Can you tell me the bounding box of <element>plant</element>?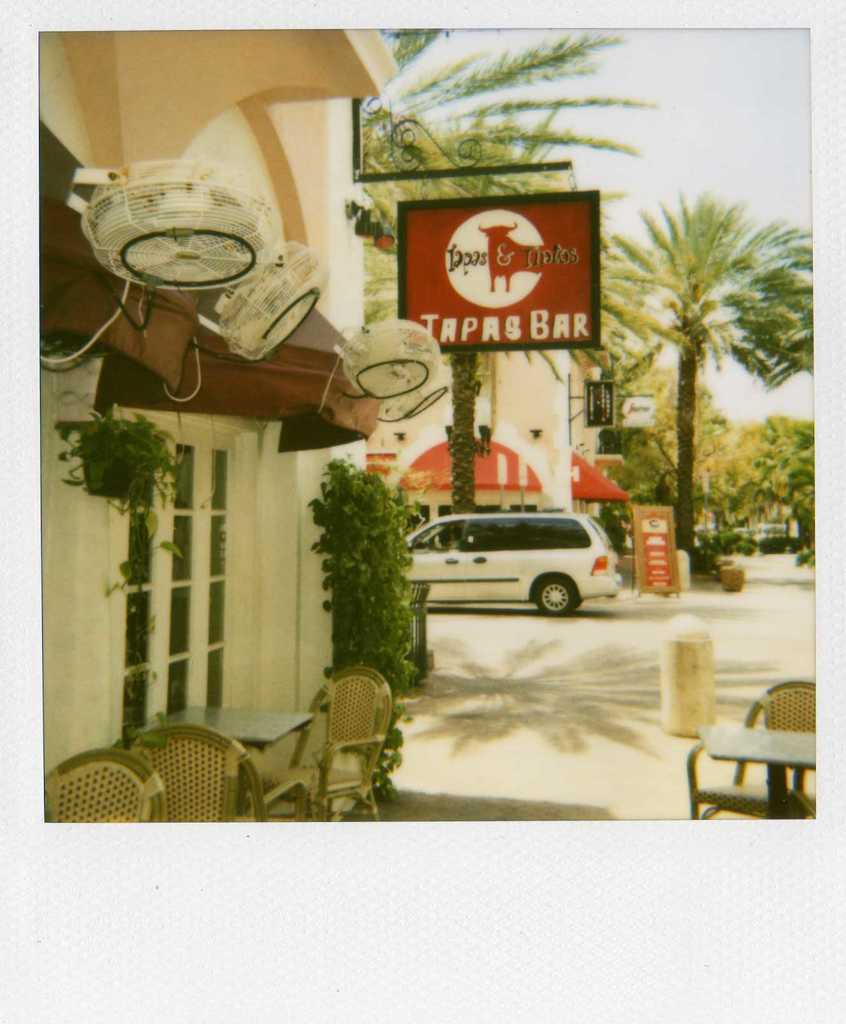
{"x1": 58, "y1": 406, "x2": 190, "y2": 759}.
